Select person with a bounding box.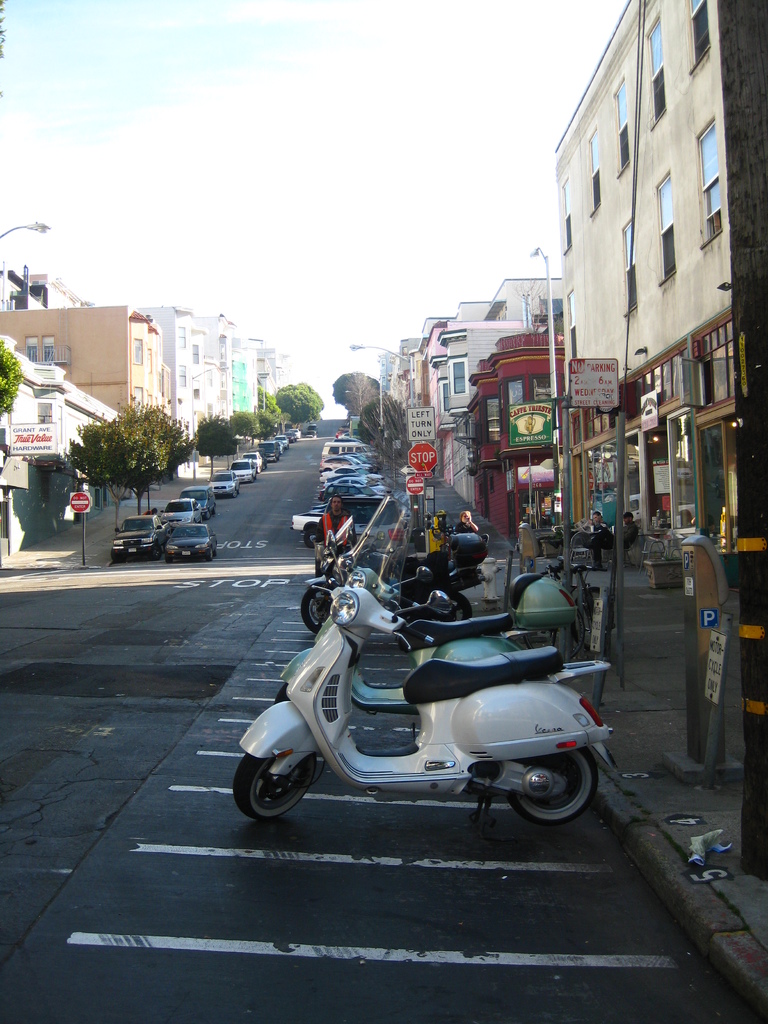
(x1=318, y1=495, x2=355, y2=551).
